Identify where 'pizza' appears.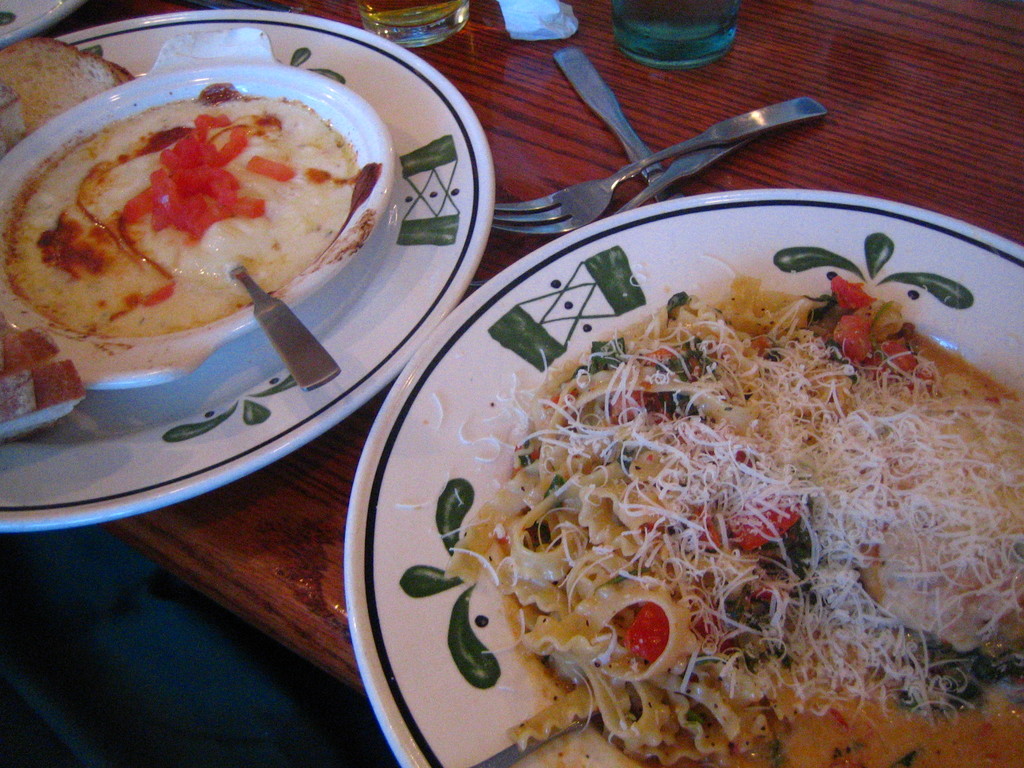
Appears at left=450, top=269, right=1023, bottom=766.
